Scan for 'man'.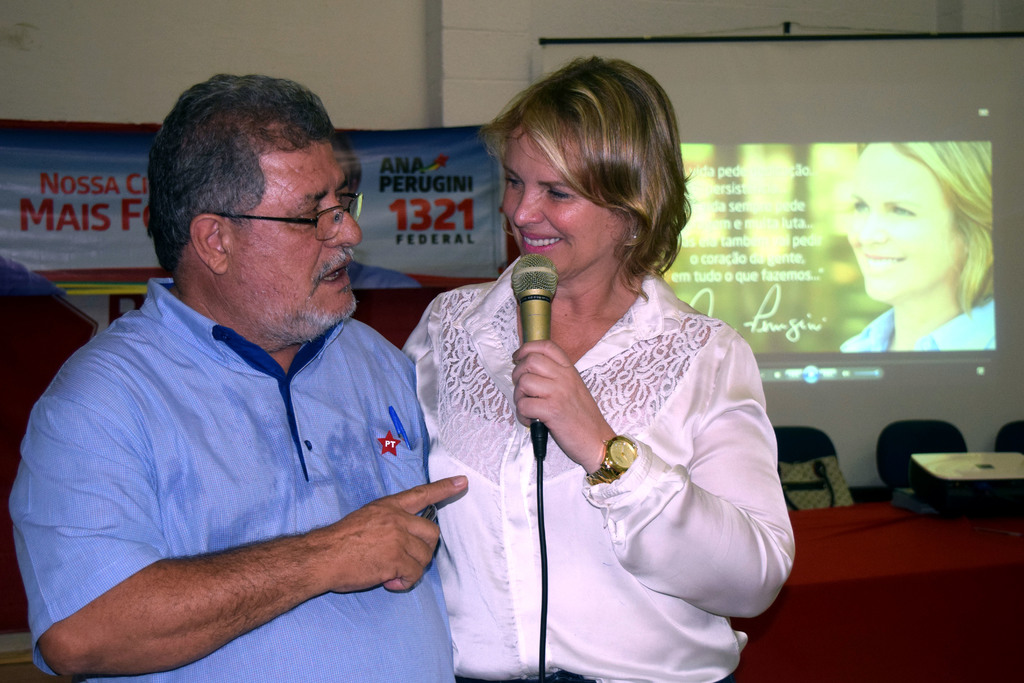
Scan result: x1=21, y1=79, x2=462, y2=682.
